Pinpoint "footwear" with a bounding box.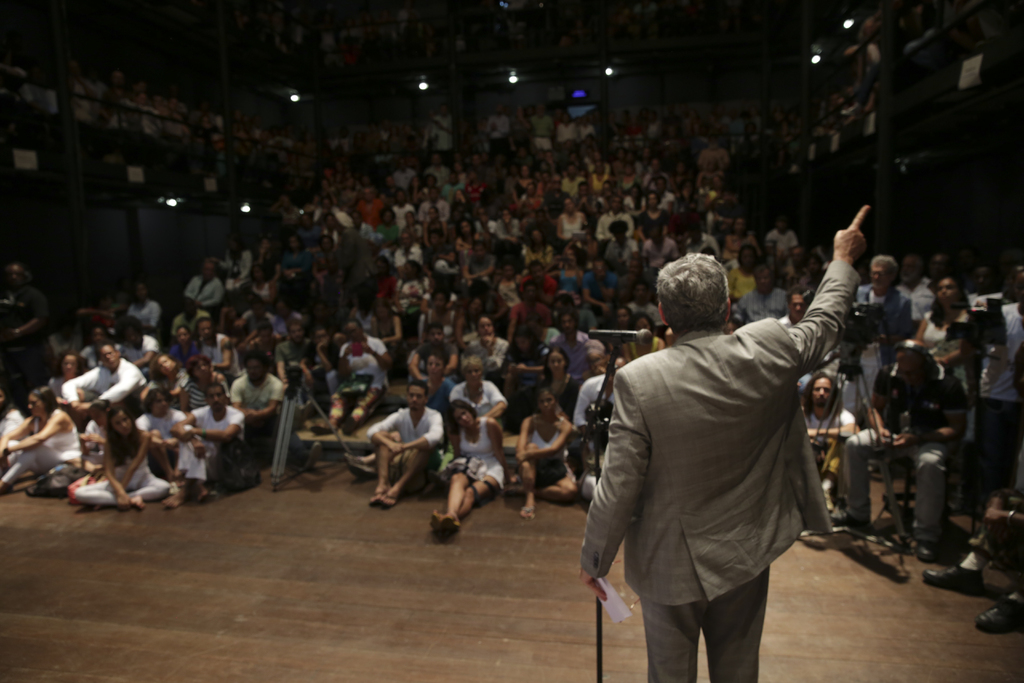
bbox(915, 539, 937, 562).
